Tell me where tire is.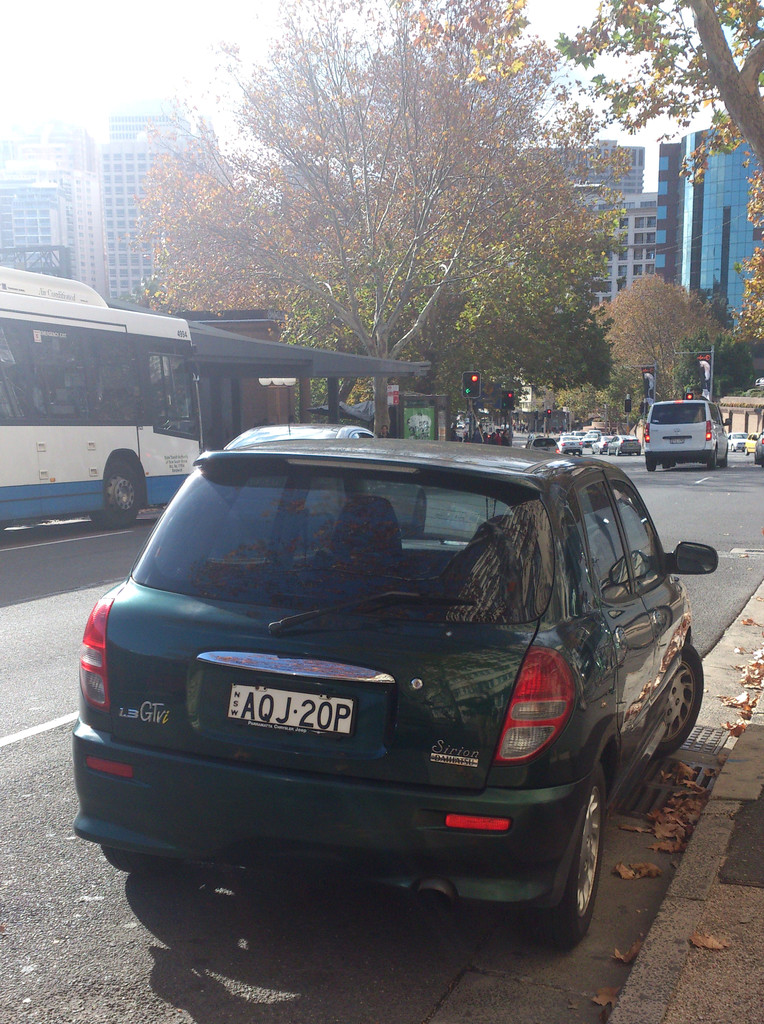
tire is at (left=629, top=653, right=706, bottom=772).
